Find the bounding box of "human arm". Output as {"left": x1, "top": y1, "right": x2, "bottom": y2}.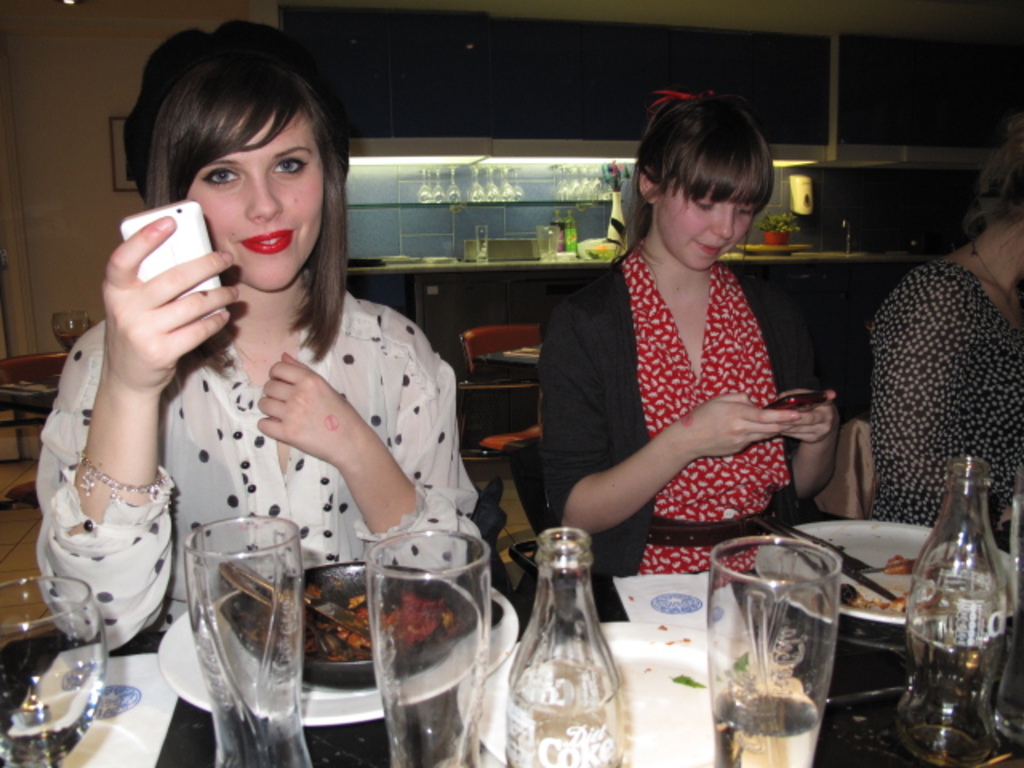
{"left": 869, "top": 282, "right": 1022, "bottom": 523}.
